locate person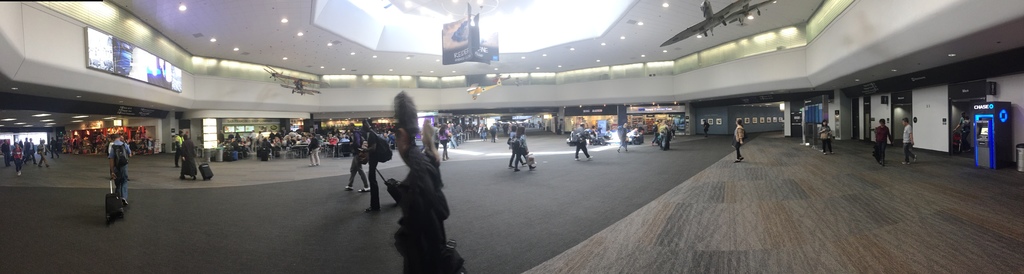
[left=615, top=122, right=628, bottom=152]
